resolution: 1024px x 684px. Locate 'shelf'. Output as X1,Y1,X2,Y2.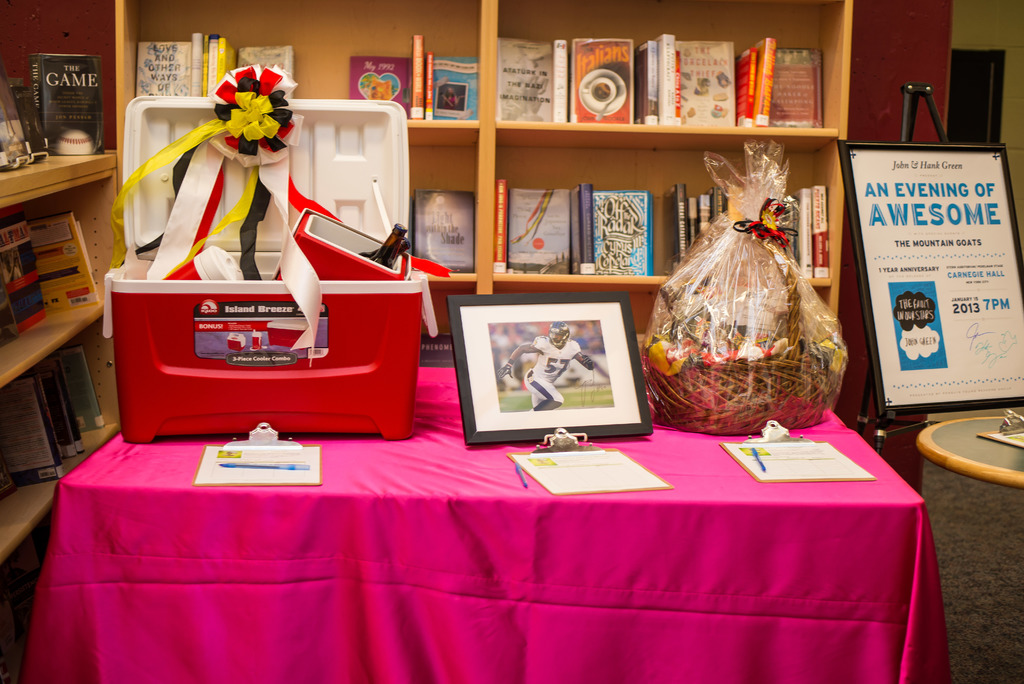
0,3,111,199.
